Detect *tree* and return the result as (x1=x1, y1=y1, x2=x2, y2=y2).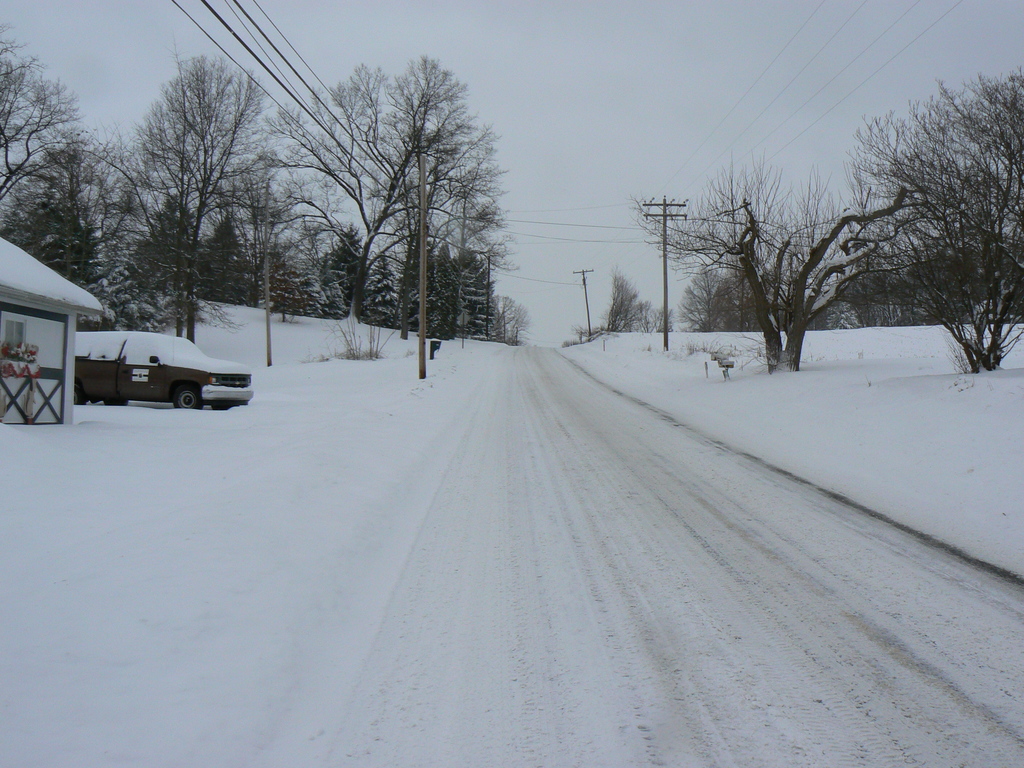
(x1=278, y1=234, x2=322, y2=322).
